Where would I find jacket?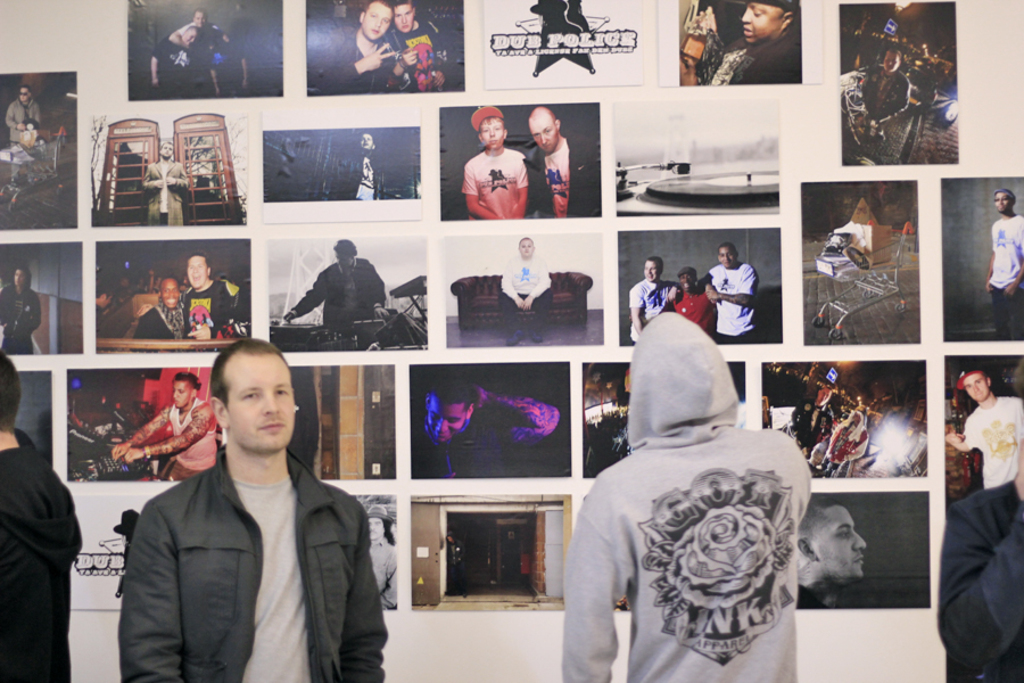
At [100,422,325,682].
